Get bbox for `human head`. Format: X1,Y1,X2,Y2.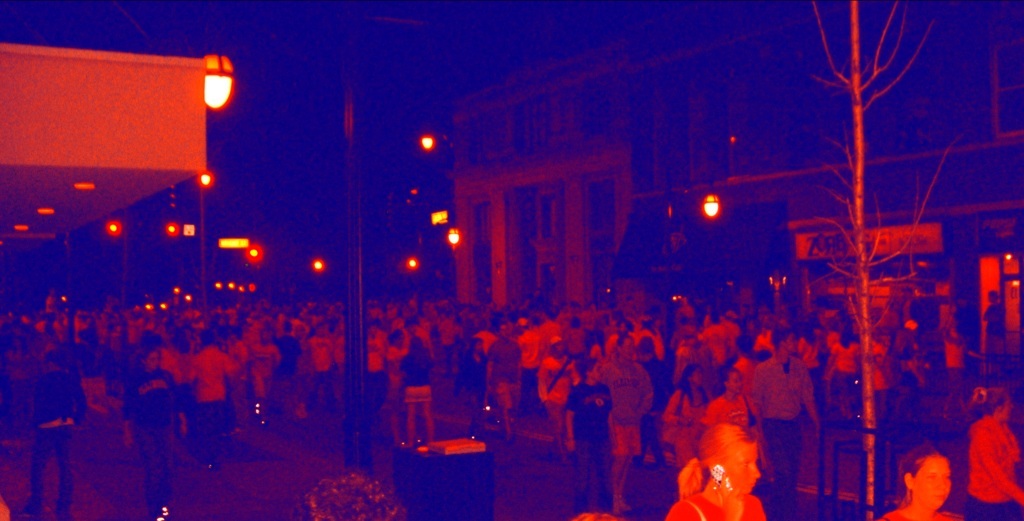
897,442,954,515.
